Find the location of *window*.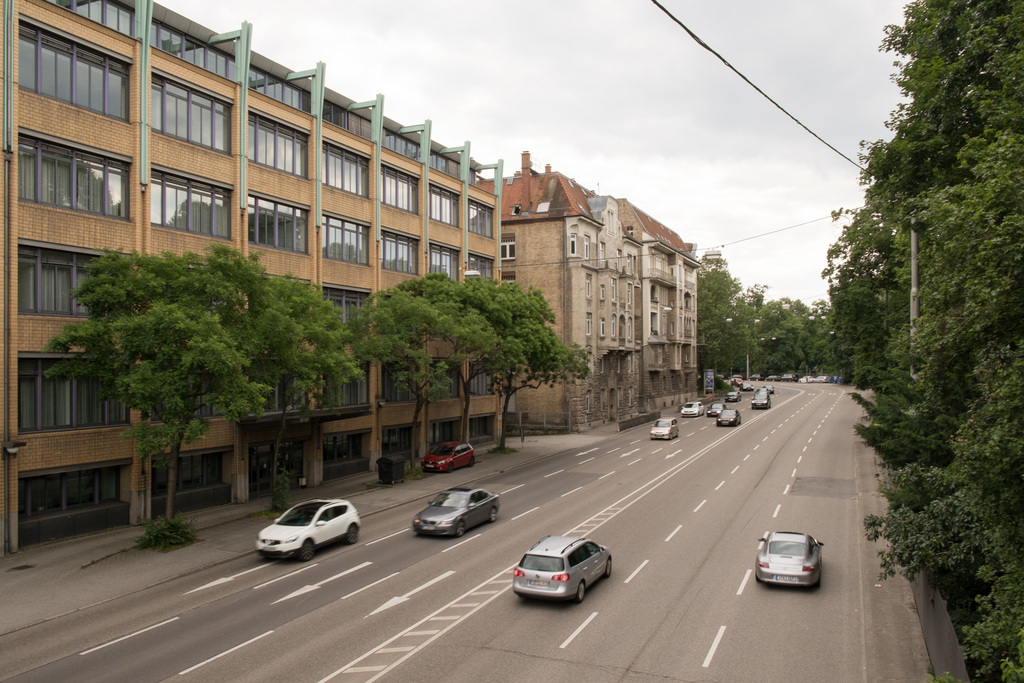
Location: x1=15 y1=350 x2=128 y2=434.
